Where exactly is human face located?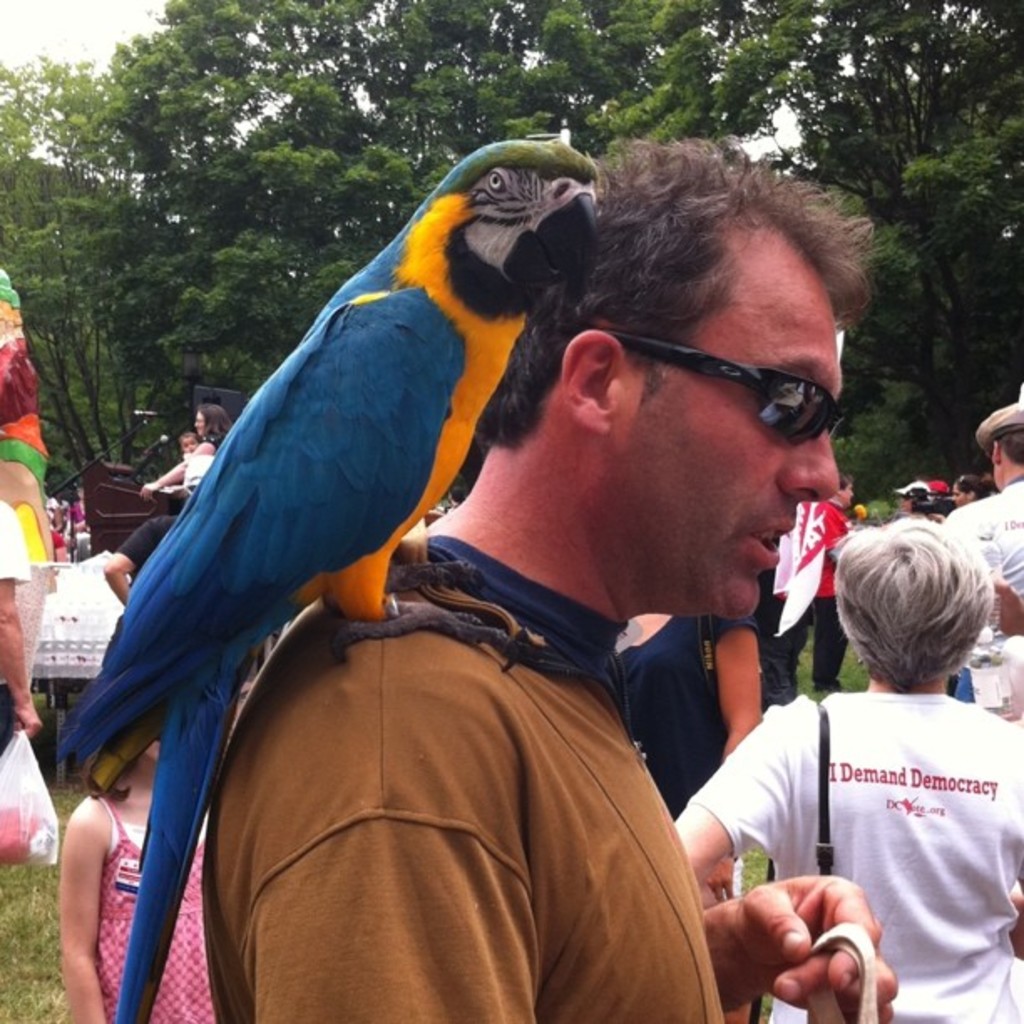
Its bounding box is 182 435 192 448.
